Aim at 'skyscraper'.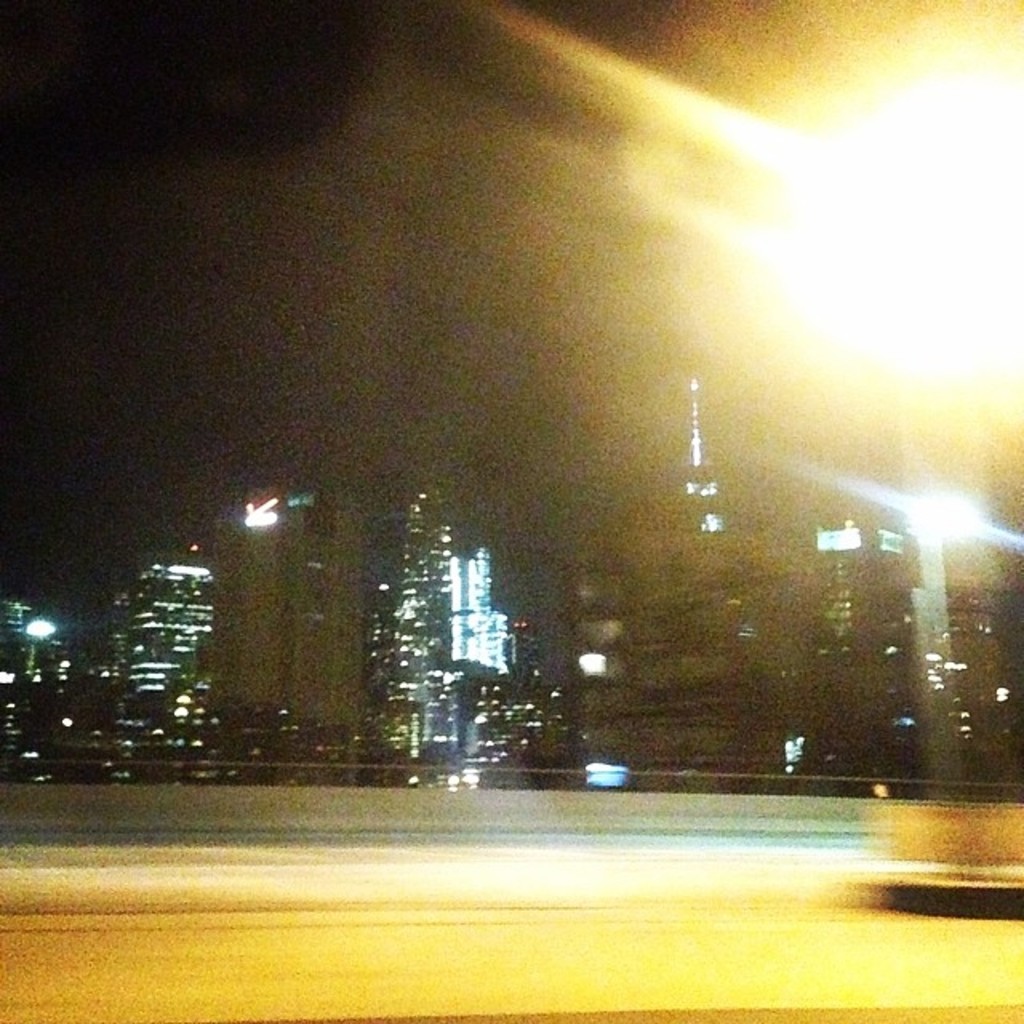
Aimed at {"left": 110, "top": 536, "right": 221, "bottom": 782}.
